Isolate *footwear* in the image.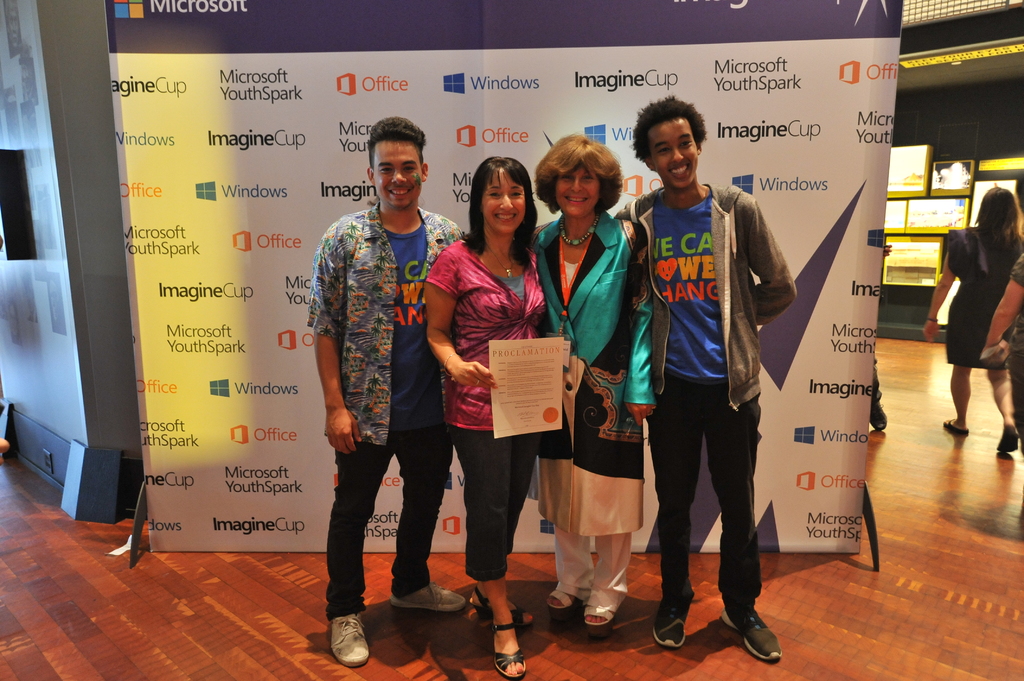
Isolated region: left=725, top=596, right=791, bottom=669.
